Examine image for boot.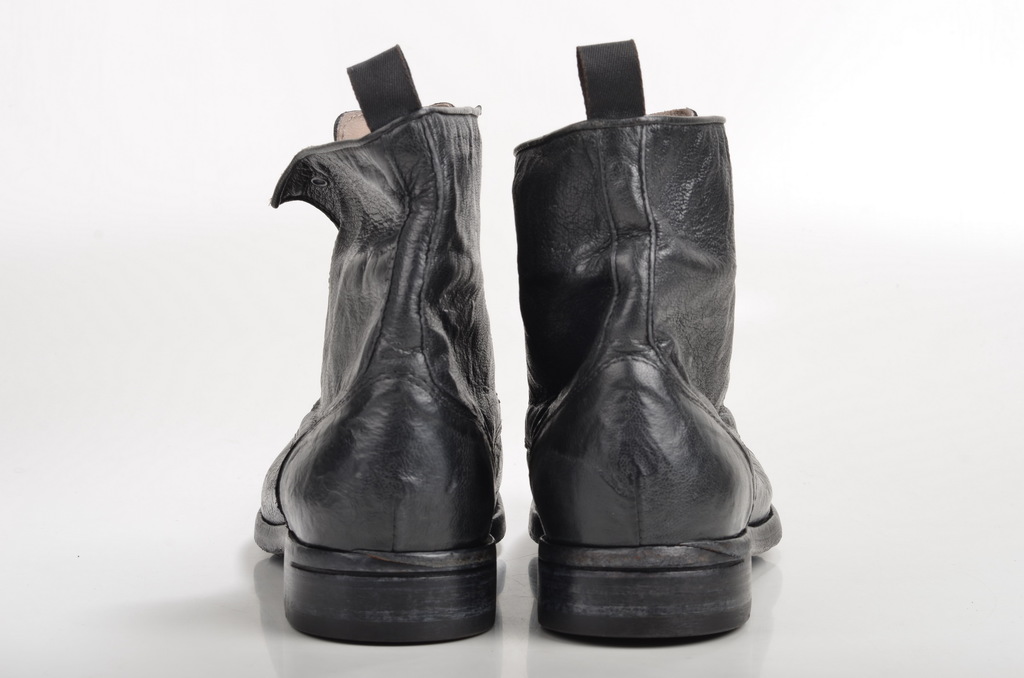
Examination result: crop(250, 46, 504, 652).
